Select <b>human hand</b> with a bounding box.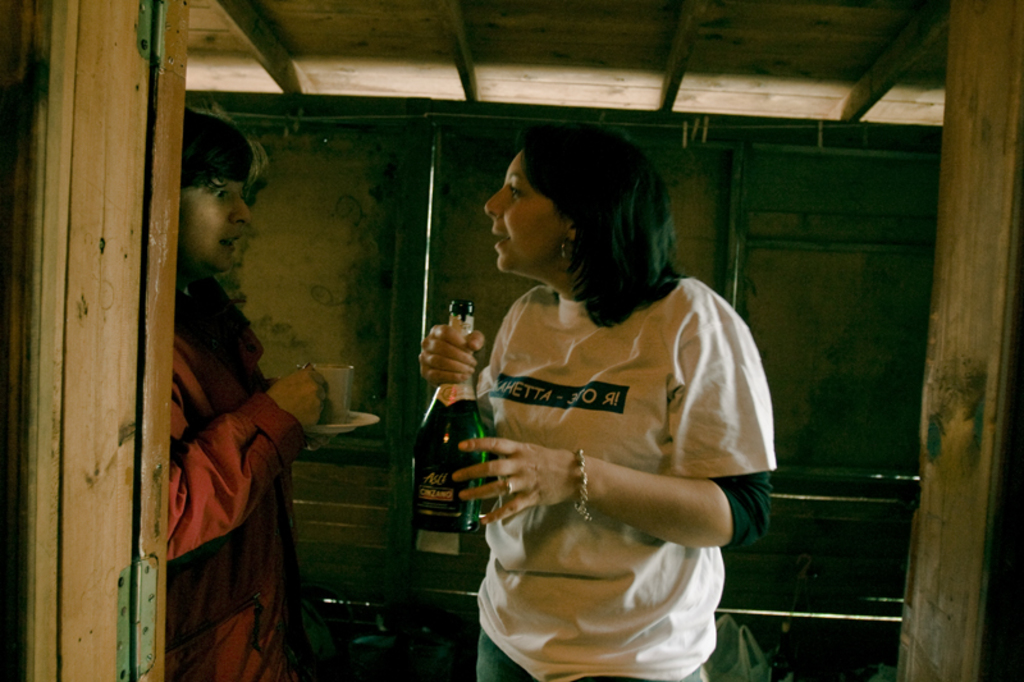
452:436:575:530.
